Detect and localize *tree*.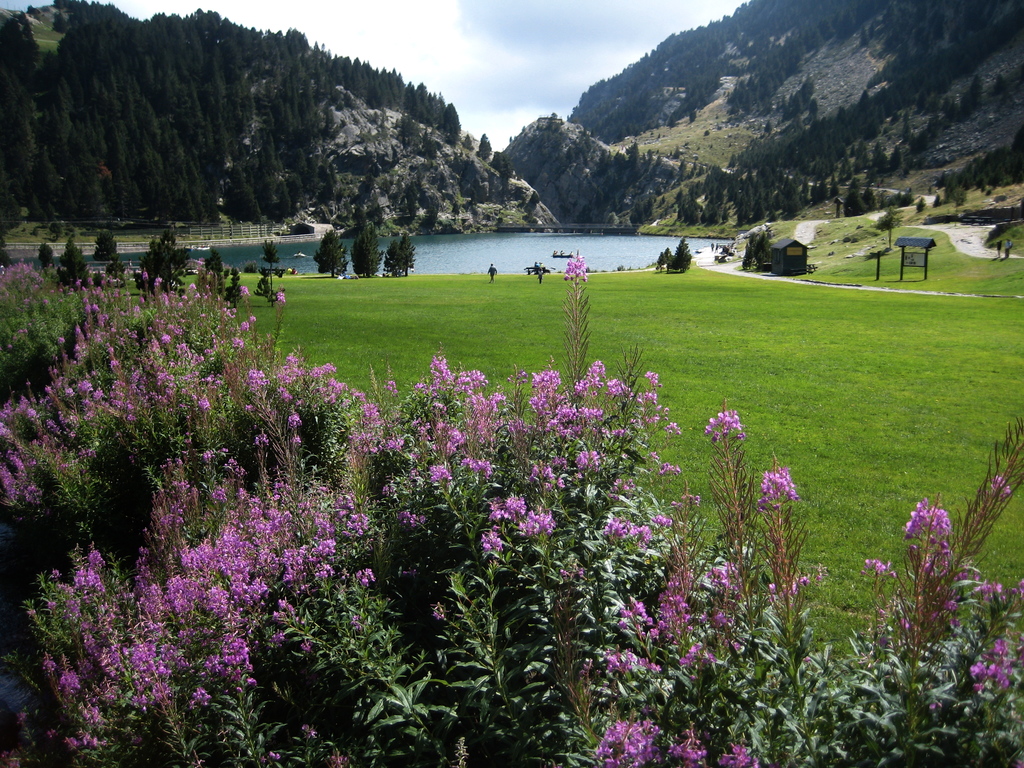
Localized at [671, 241, 691, 276].
